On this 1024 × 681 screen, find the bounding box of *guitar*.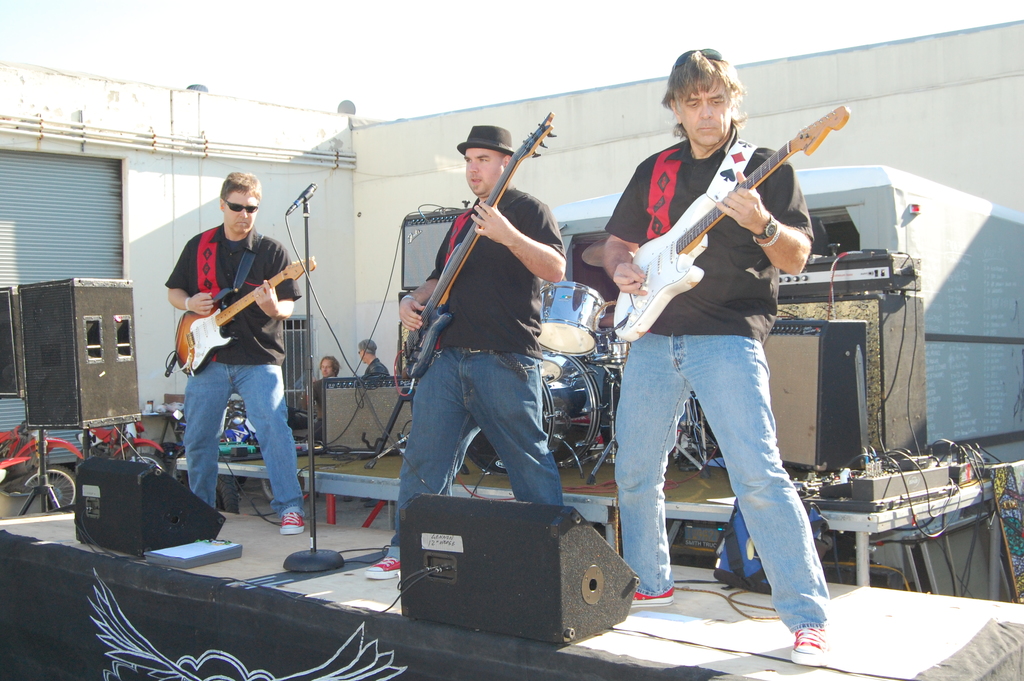
Bounding box: rect(172, 253, 317, 377).
